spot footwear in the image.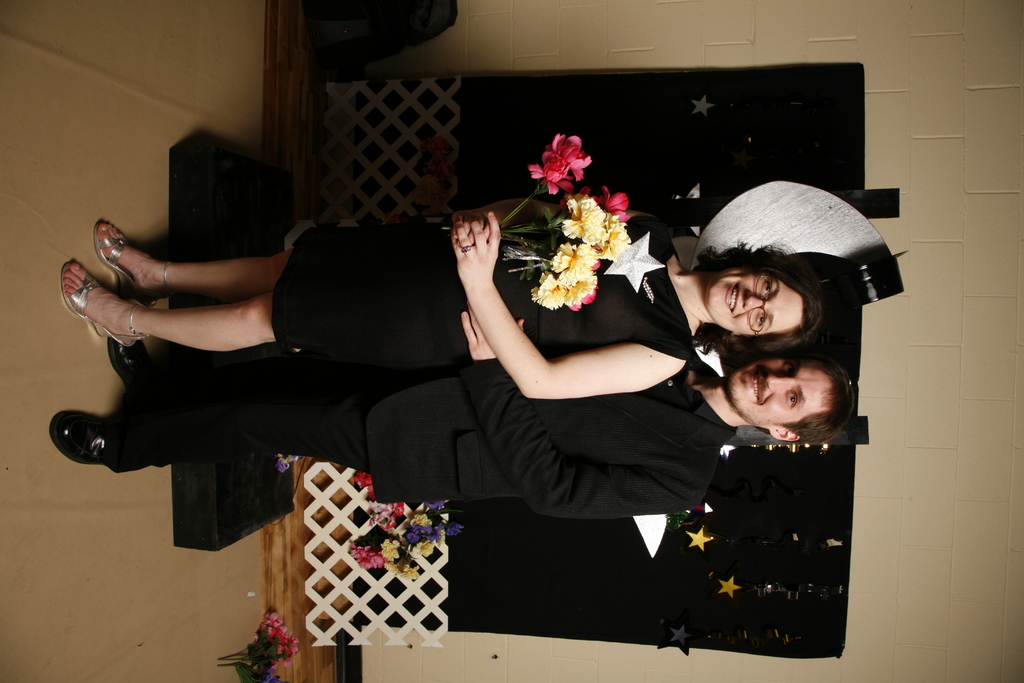
footwear found at Rect(95, 218, 158, 304).
